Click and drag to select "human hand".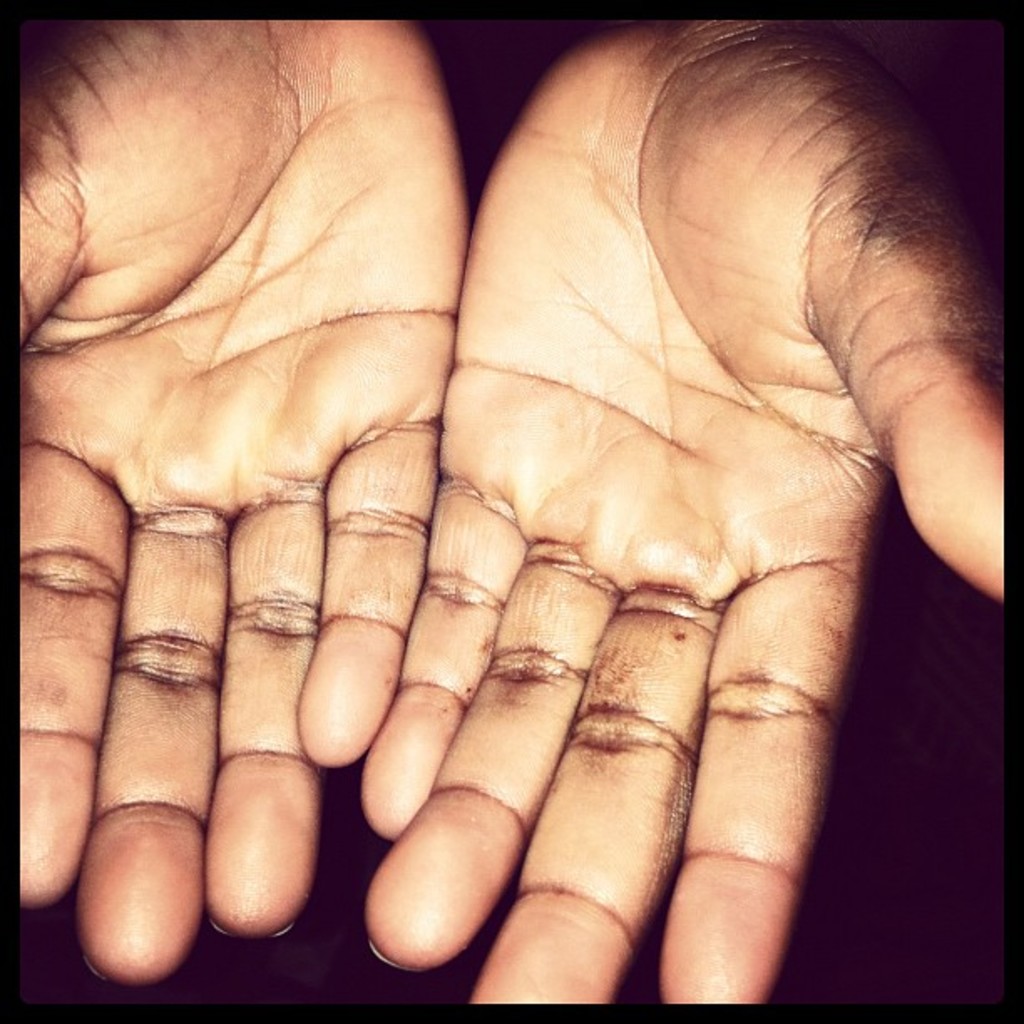
Selection: Rect(20, 22, 472, 989).
